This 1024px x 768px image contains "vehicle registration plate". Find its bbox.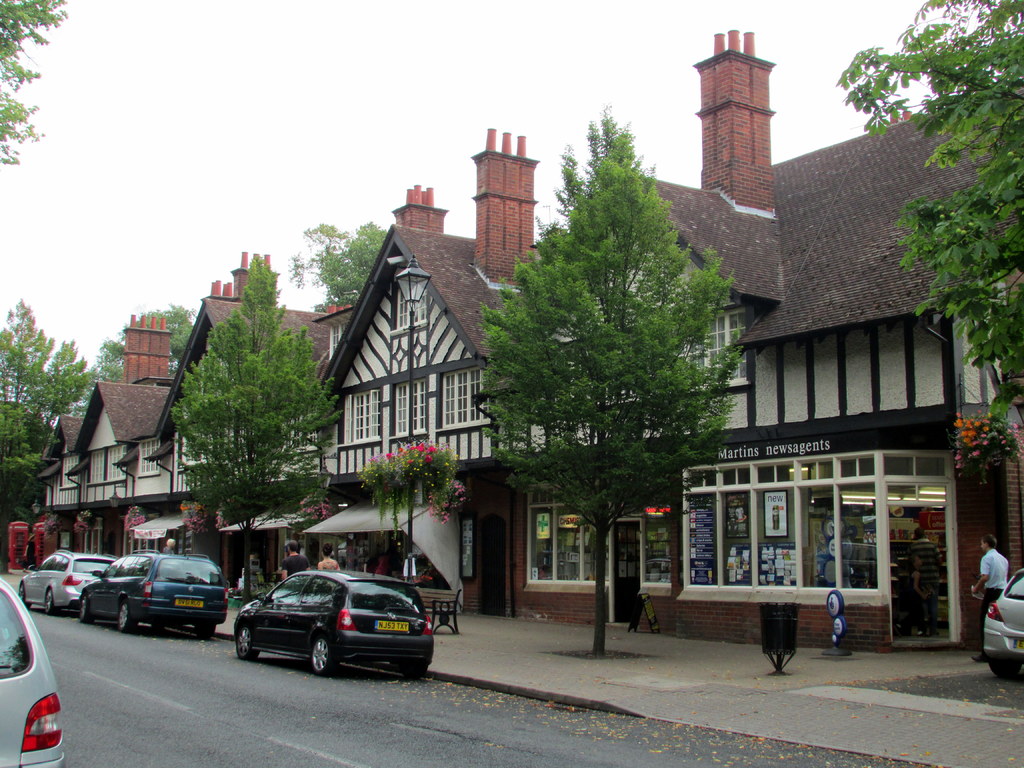
[178,597,203,614].
